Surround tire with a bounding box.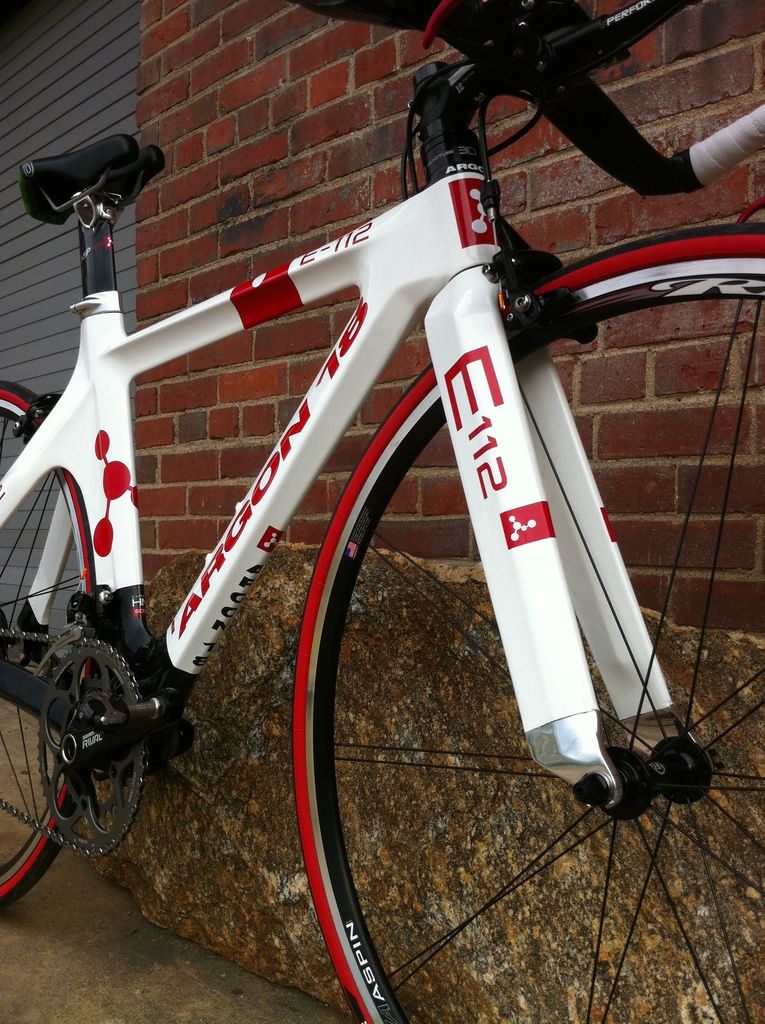
0 378 97 908.
